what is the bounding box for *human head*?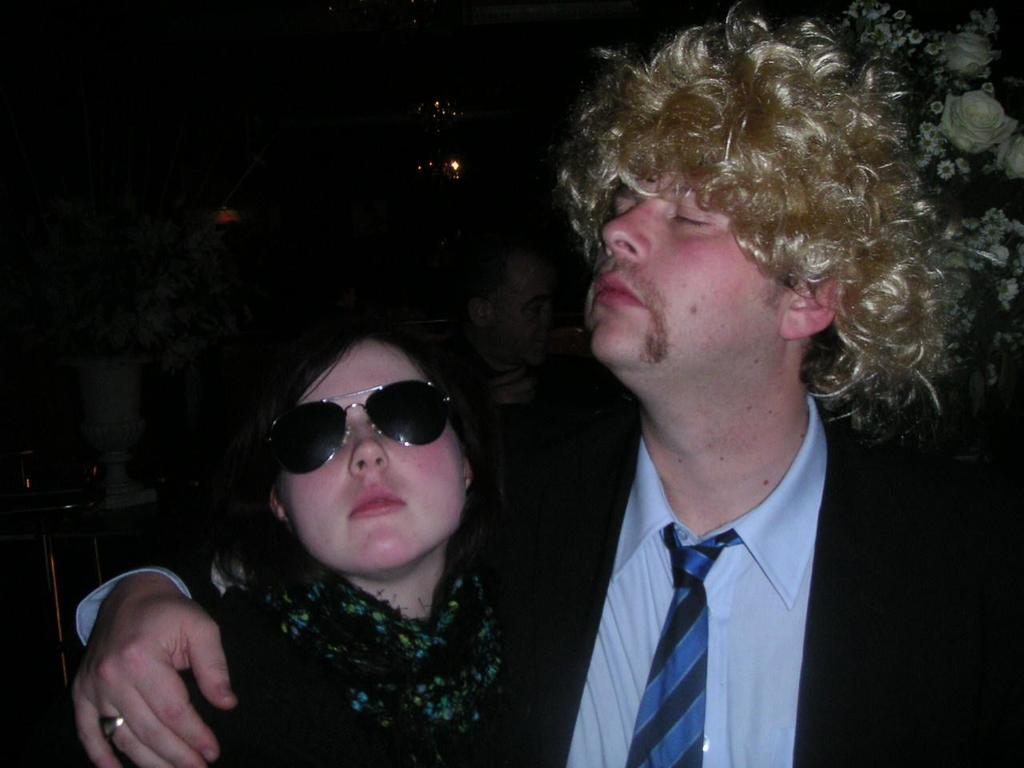
[588, 0, 921, 358].
